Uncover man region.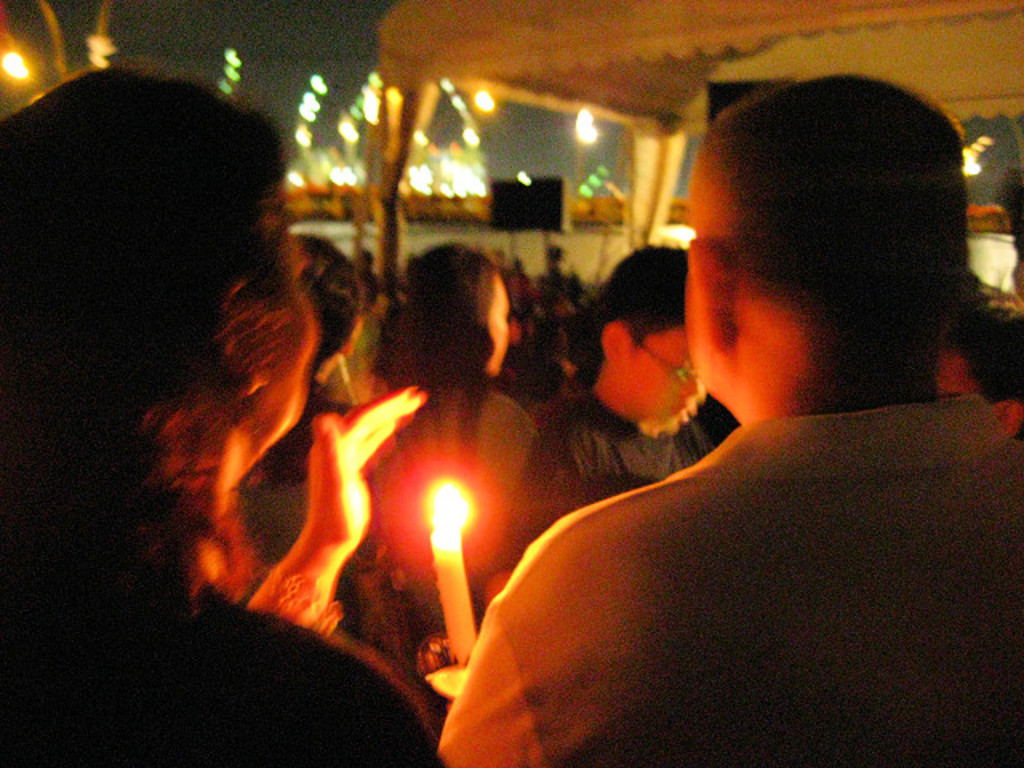
Uncovered: <bbox>427, 126, 1023, 752</bbox>.
